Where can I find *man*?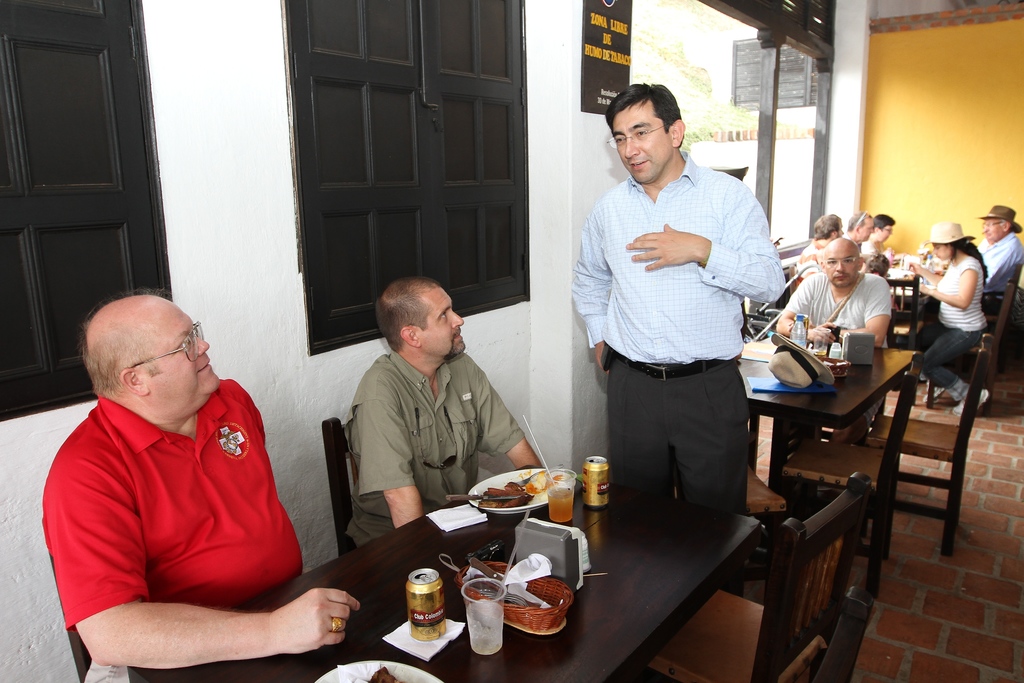
You can find it at (580,87,796,551).
